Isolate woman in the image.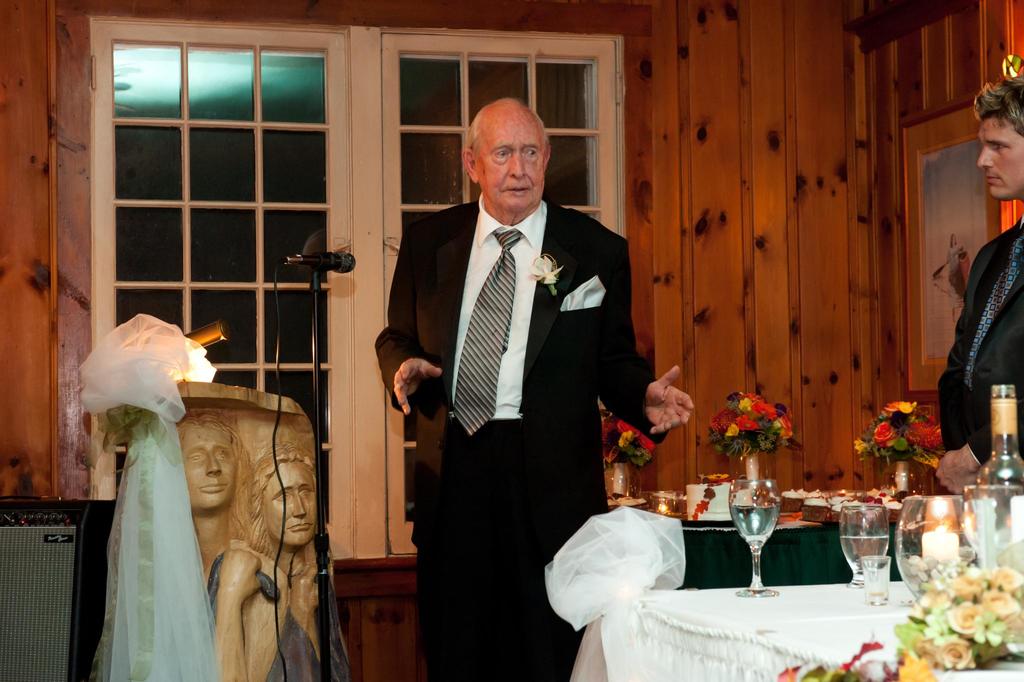
Isolated region: [x1=214, y1=446, x2=348, y2=681].
